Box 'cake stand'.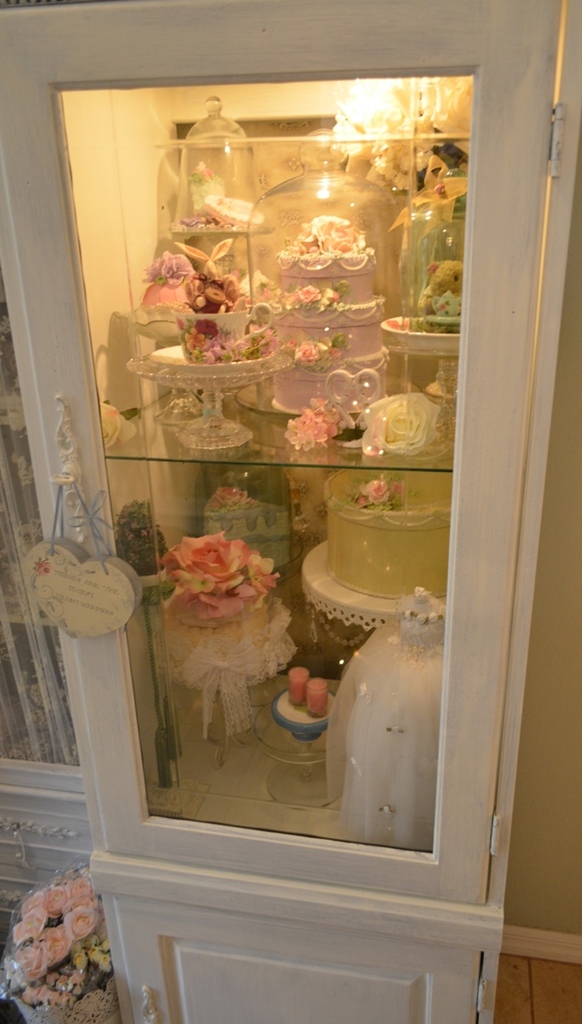
crop(260, 533, 302, 593).
